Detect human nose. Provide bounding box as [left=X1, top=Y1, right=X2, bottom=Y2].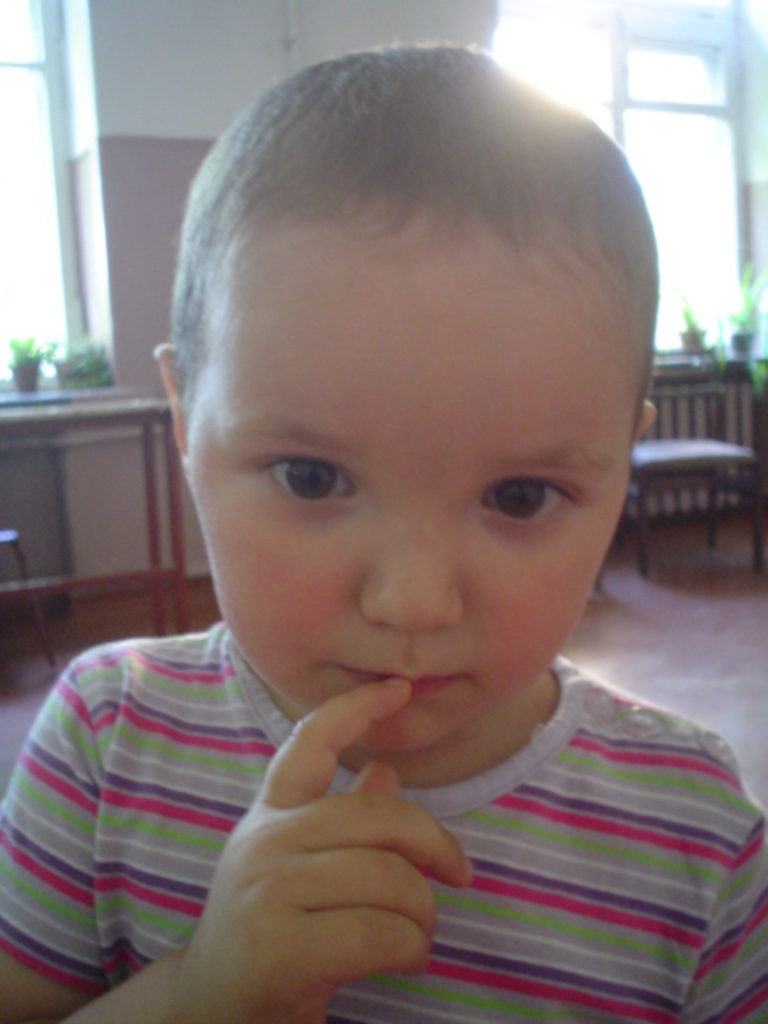
[left=358, top=523, right=470, bottom=635].
